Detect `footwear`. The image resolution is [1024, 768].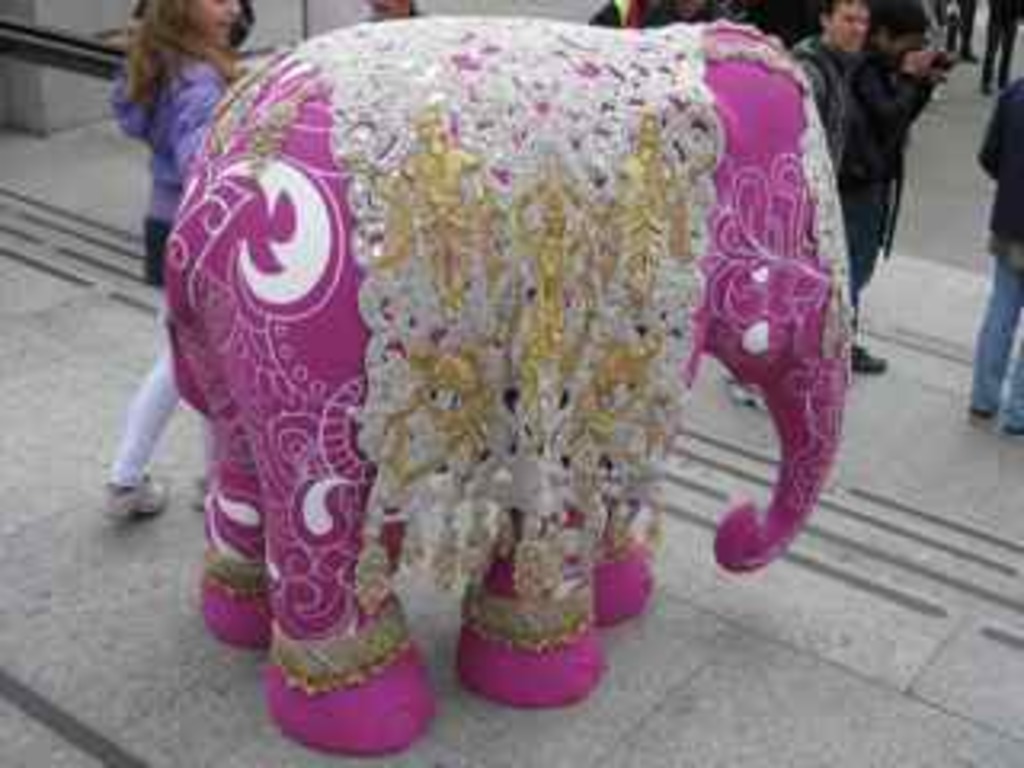
box=[96, 477, 170, 525].
